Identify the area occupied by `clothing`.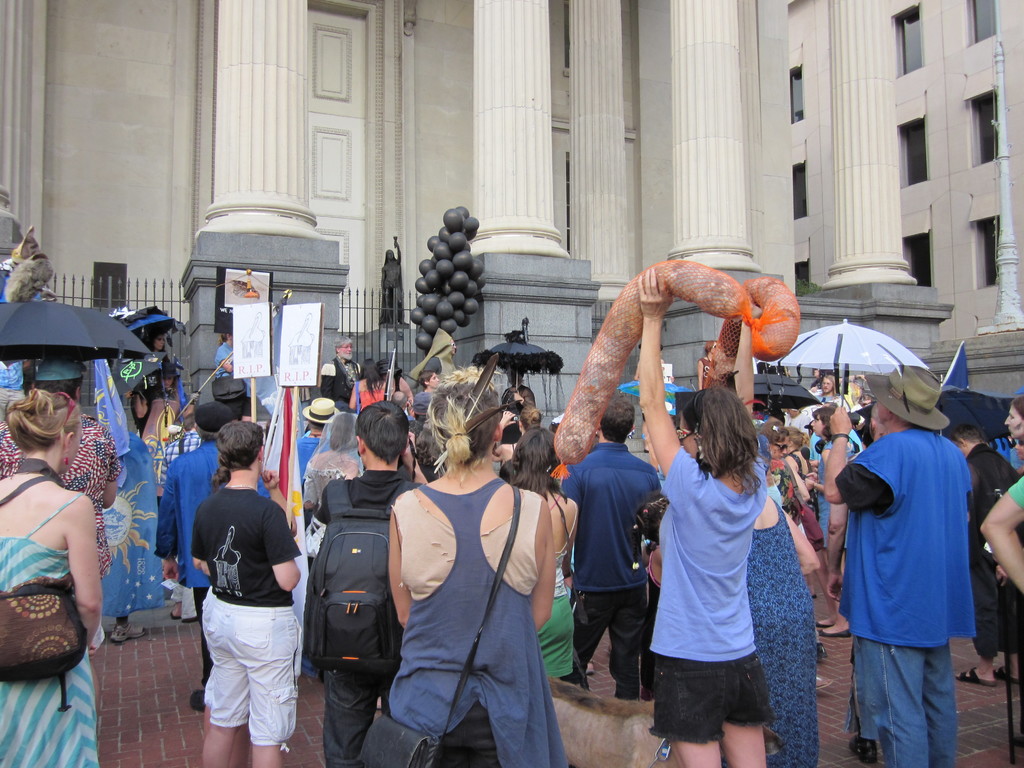
Area: crop(414, 390, 439, 419).
